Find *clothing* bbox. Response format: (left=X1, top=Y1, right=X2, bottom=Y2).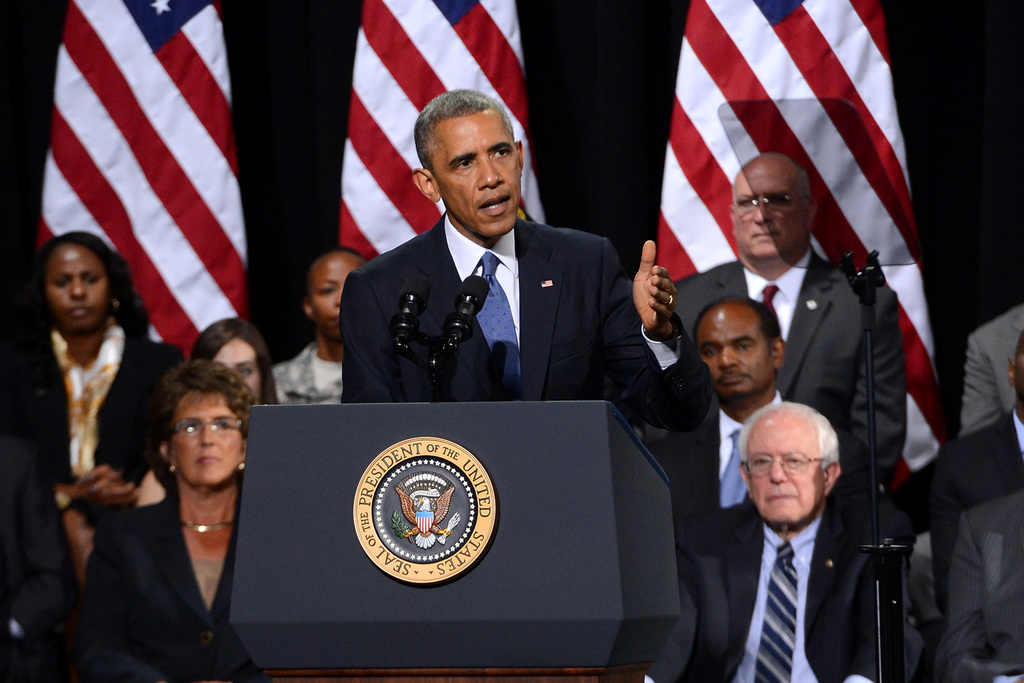
(left=651, top=390, right=782, bottom=544).
